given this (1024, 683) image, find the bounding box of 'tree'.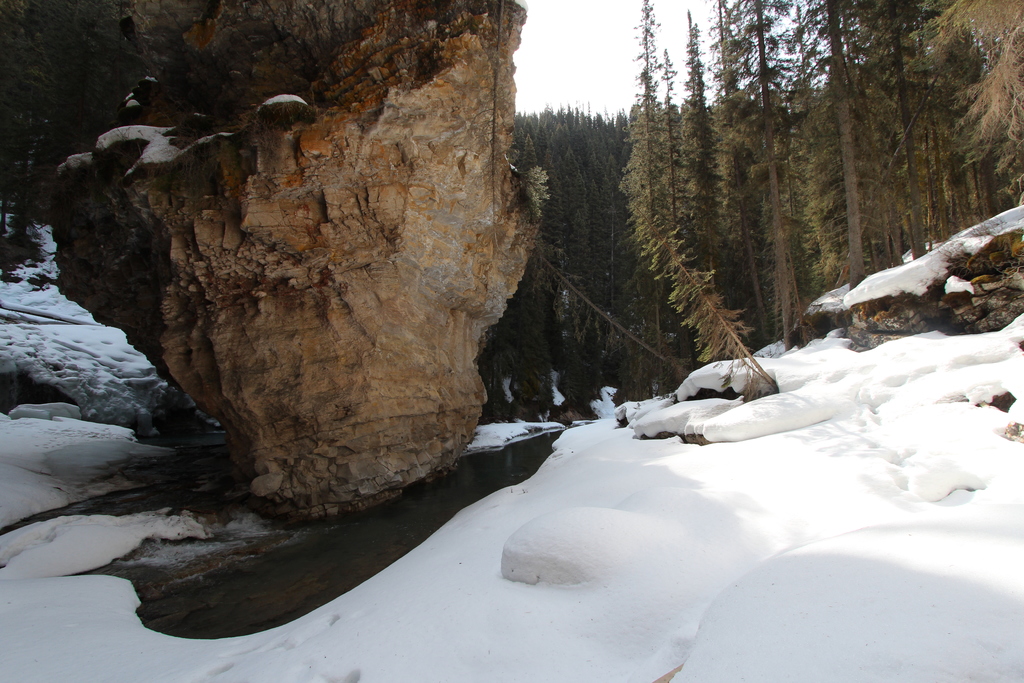
626/0/782/410.
